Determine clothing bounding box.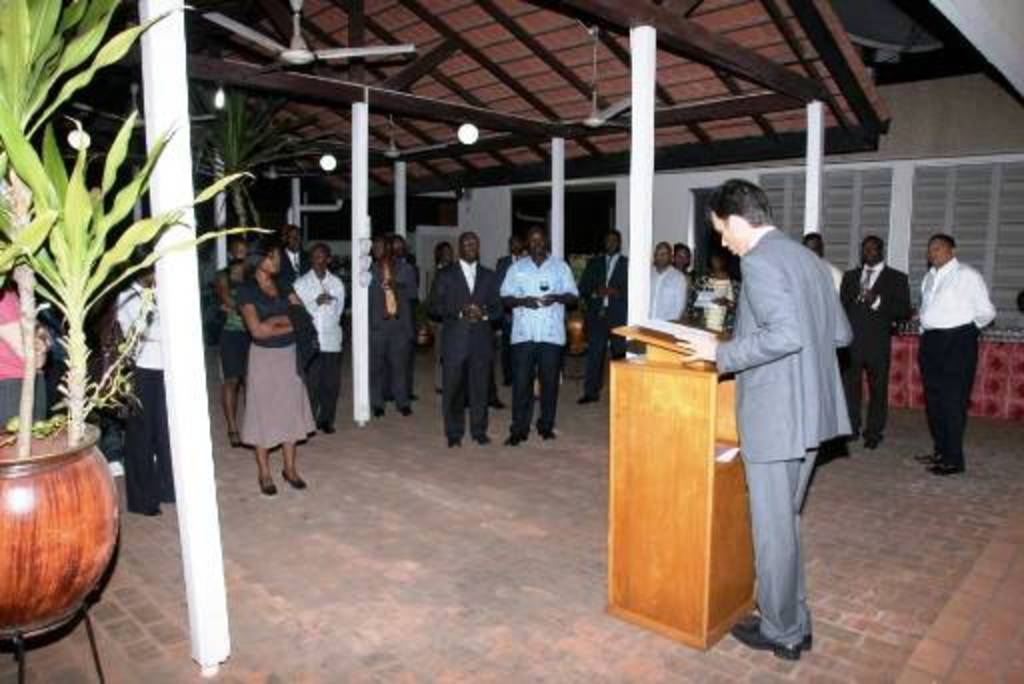
Determined: rect(914, 256, 1008, 458).
